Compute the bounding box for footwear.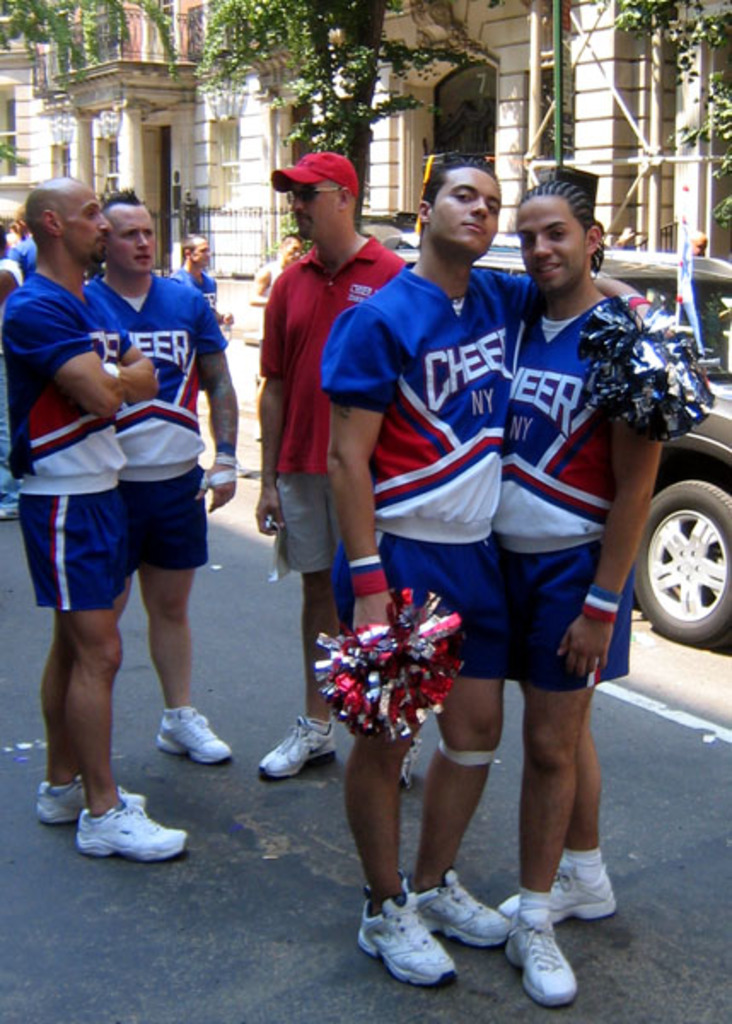
<box>396,737,428,794</box>.
